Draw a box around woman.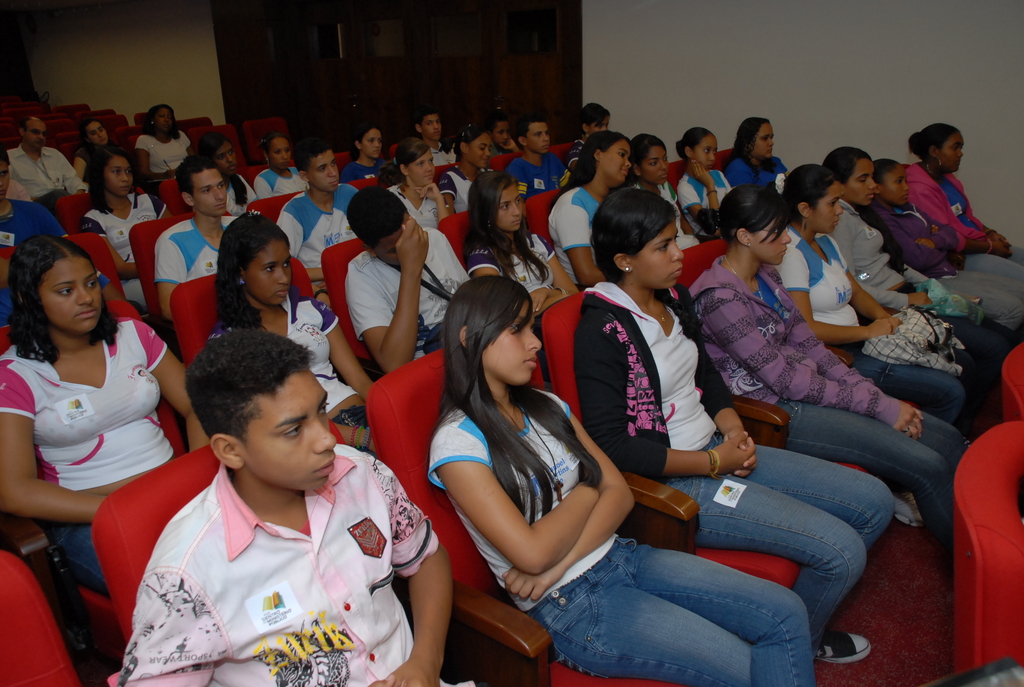
l=677, t=182, r=991, b=560.
